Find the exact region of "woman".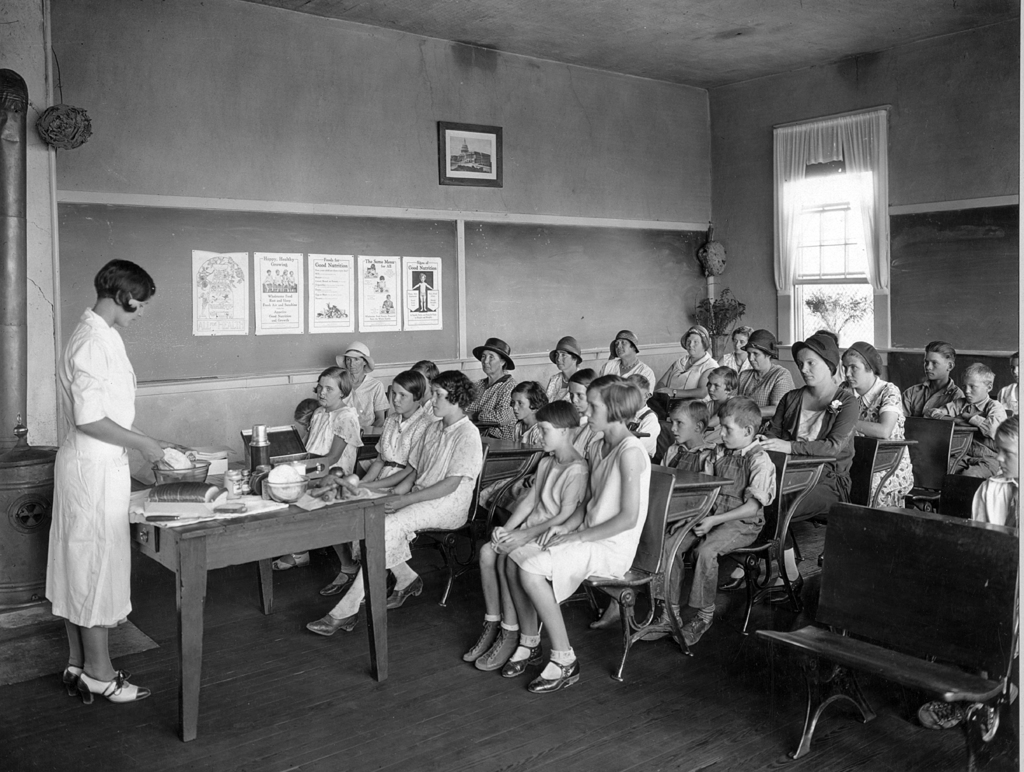
Exact region: box(333, 337, 389, 428).
